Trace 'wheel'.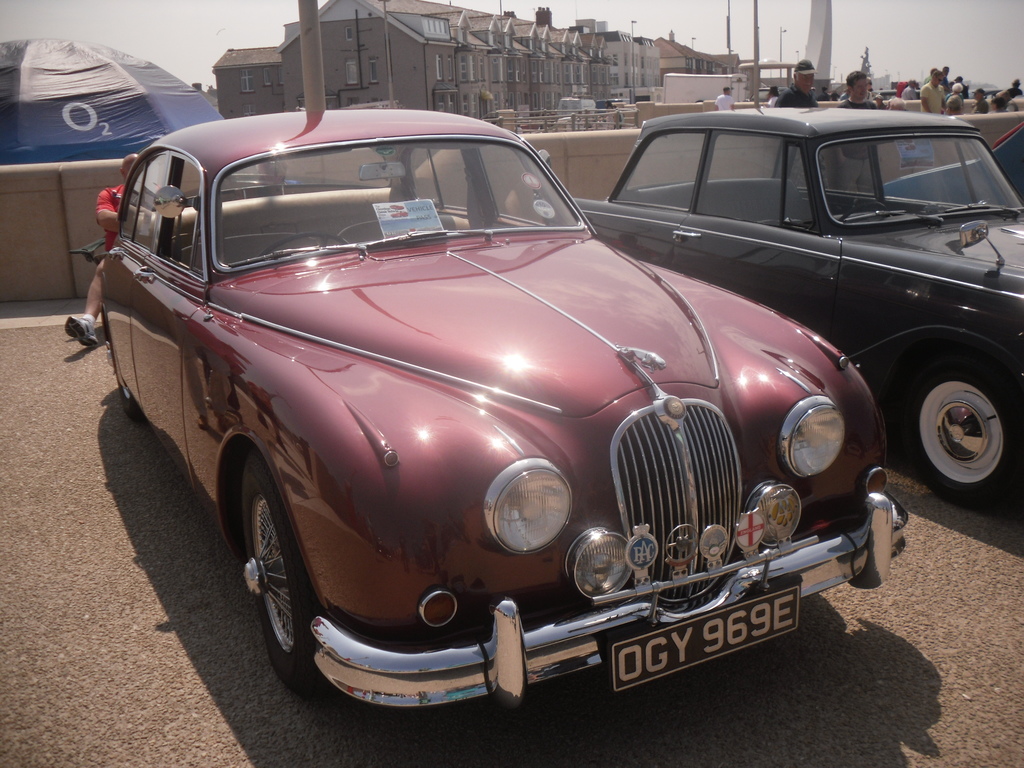
Traced to box=[253, 234, 353, 268].
